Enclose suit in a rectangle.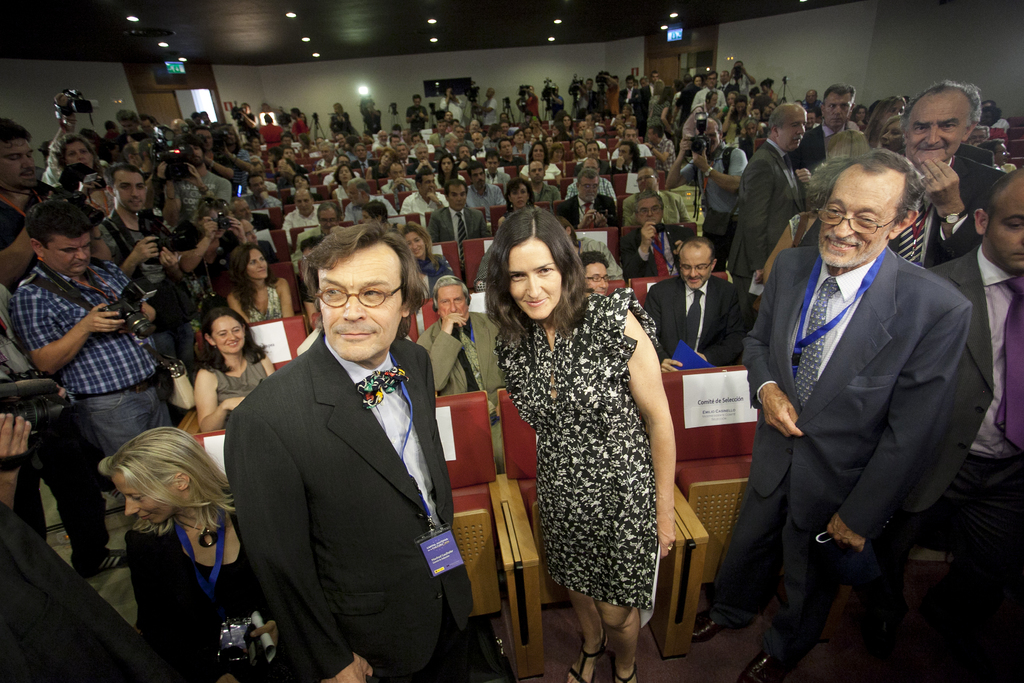
bbox(705, 248, 975, 670).
